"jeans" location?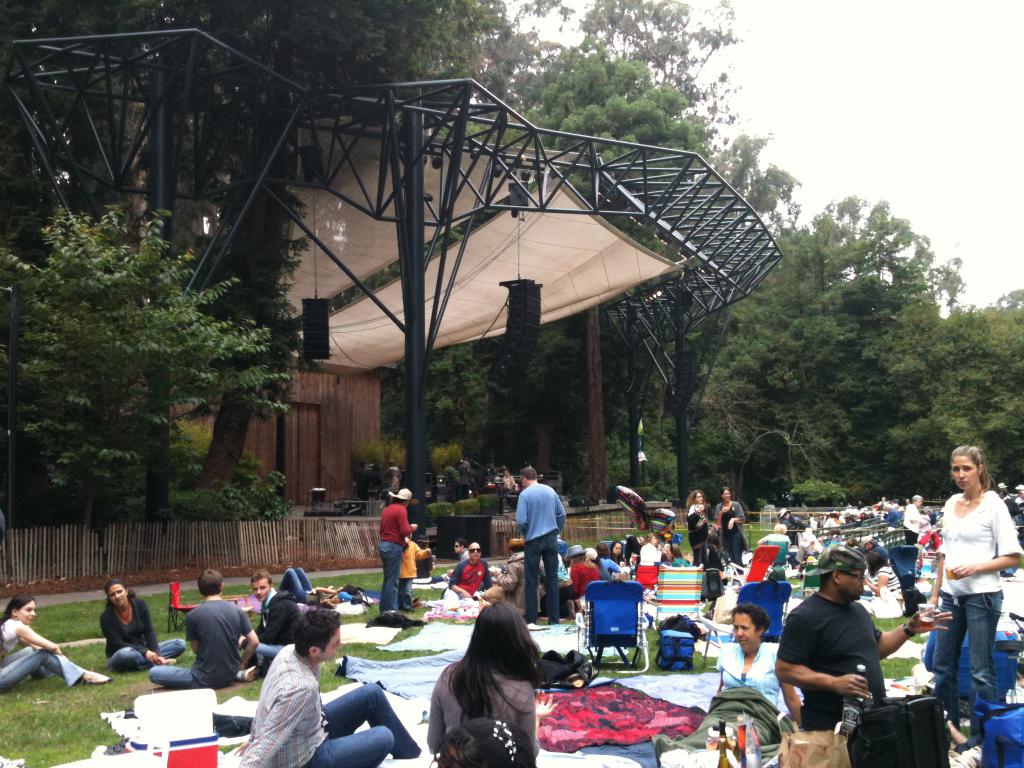
[left=116, top=637, right=182, bottom=673]
